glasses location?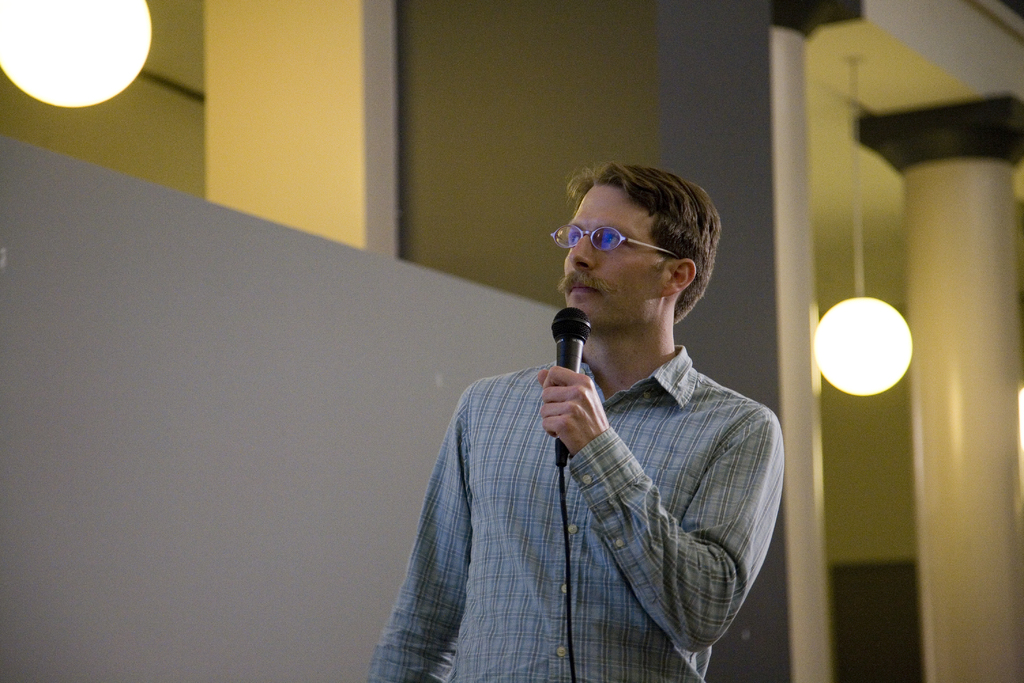
bbox=[548, 225, 685, 260]
